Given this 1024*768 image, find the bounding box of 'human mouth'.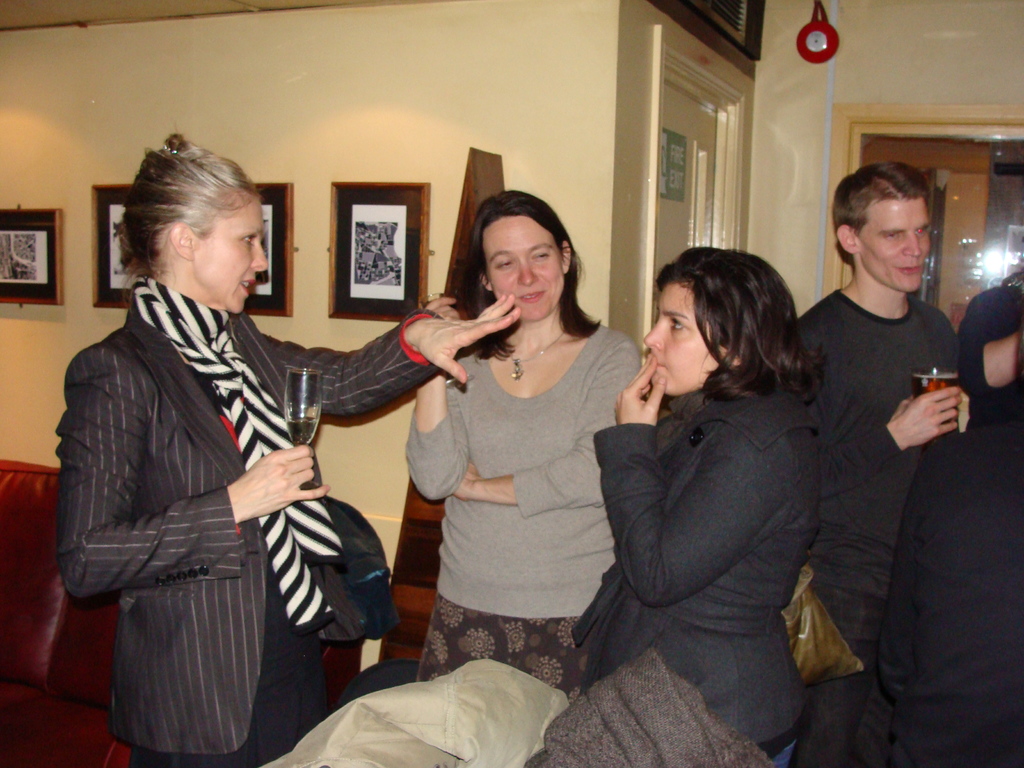
bbox=[237, 278, 256, 292].
